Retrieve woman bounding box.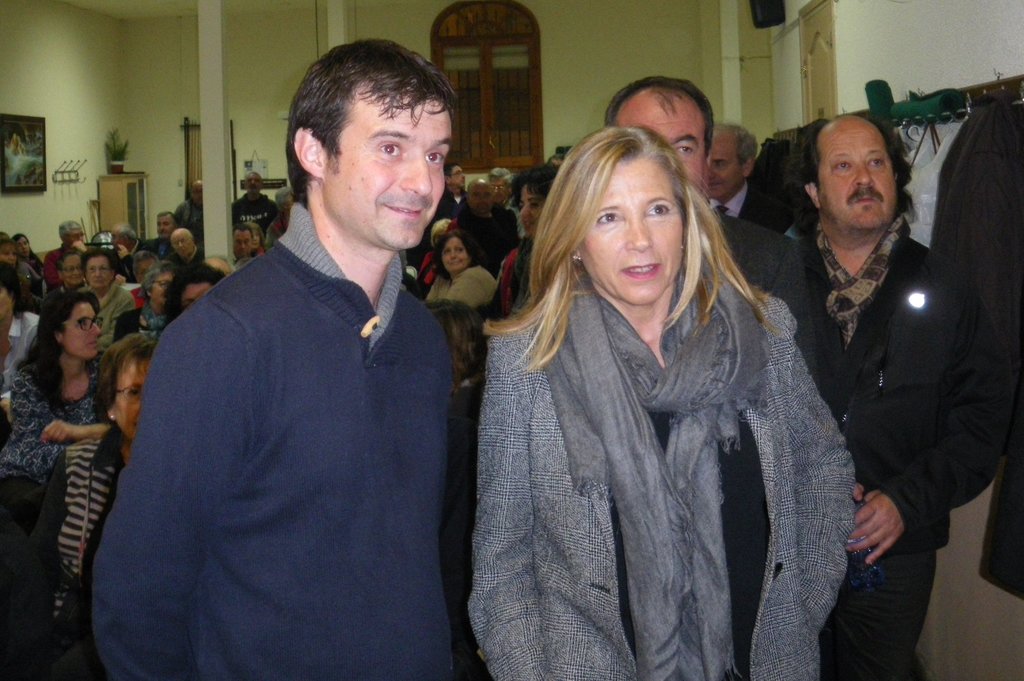
Bounding box: bbox=[2, 339, 166, 677].
